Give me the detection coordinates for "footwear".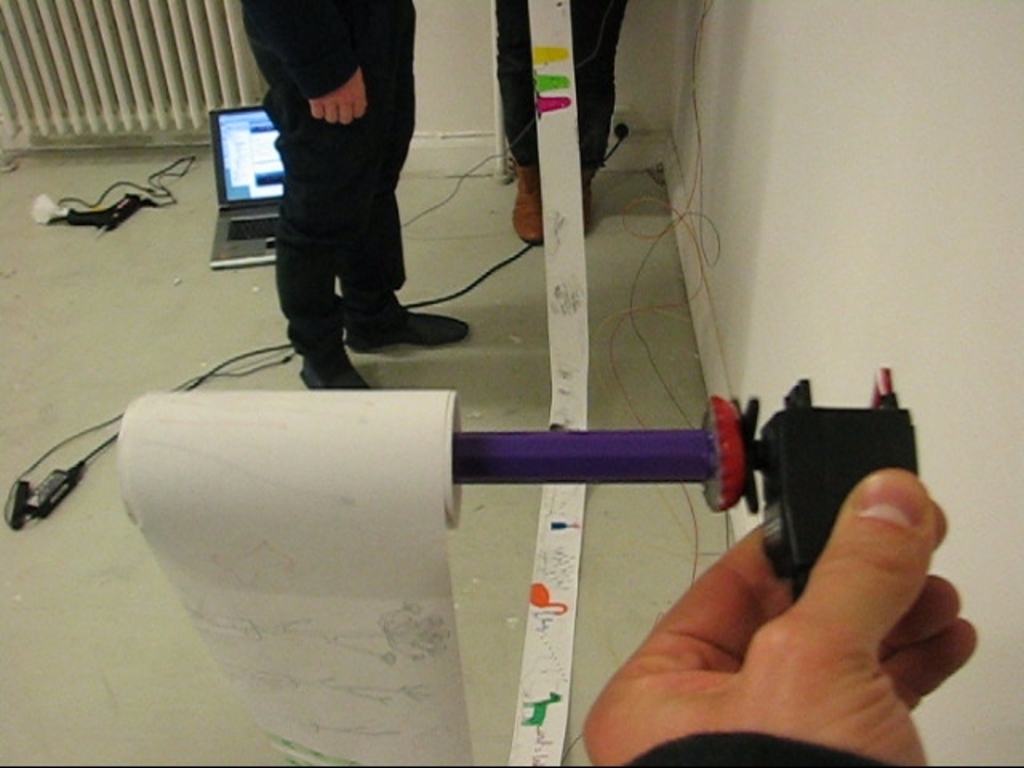
570 147 600 240.
